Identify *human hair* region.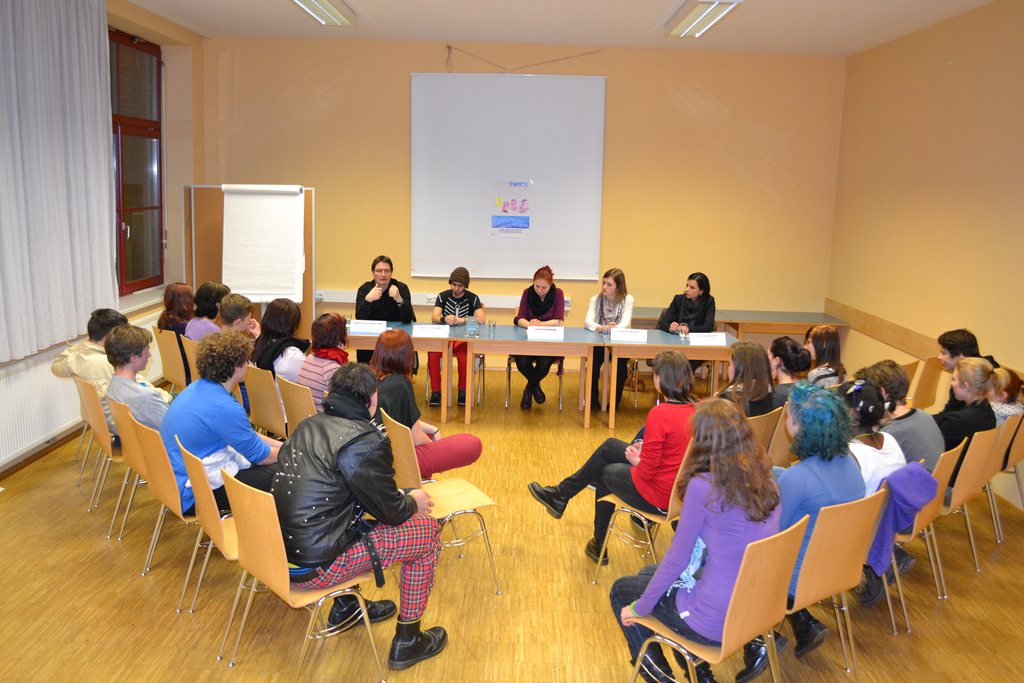
Region: rect(785, 390, 859, 463).
